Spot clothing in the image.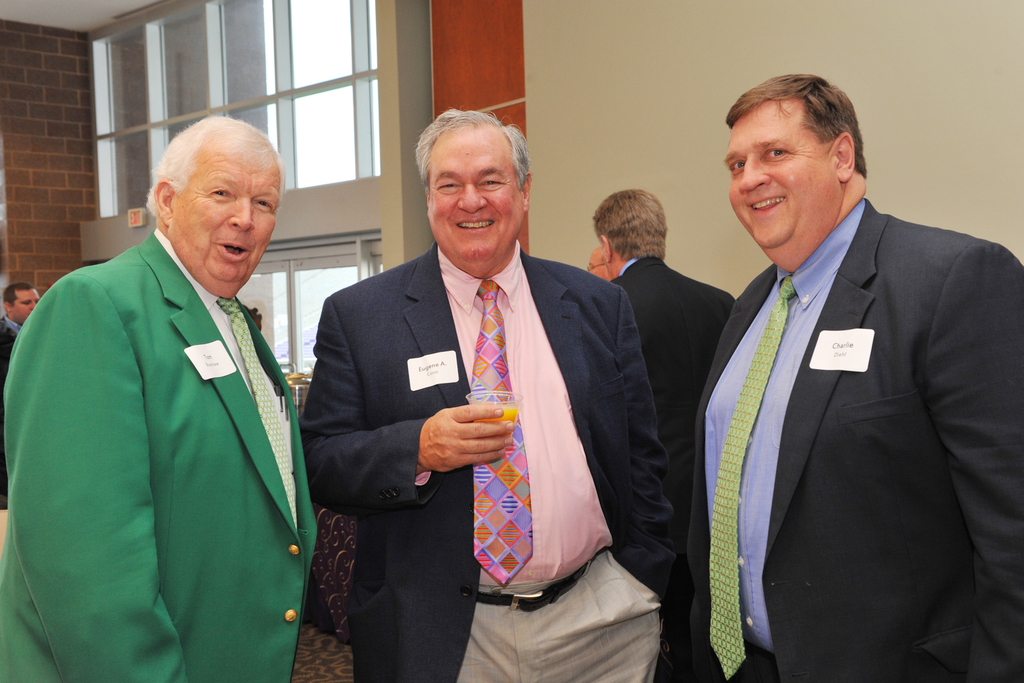
clothing found at bbox(607, 259, 734, 682).
